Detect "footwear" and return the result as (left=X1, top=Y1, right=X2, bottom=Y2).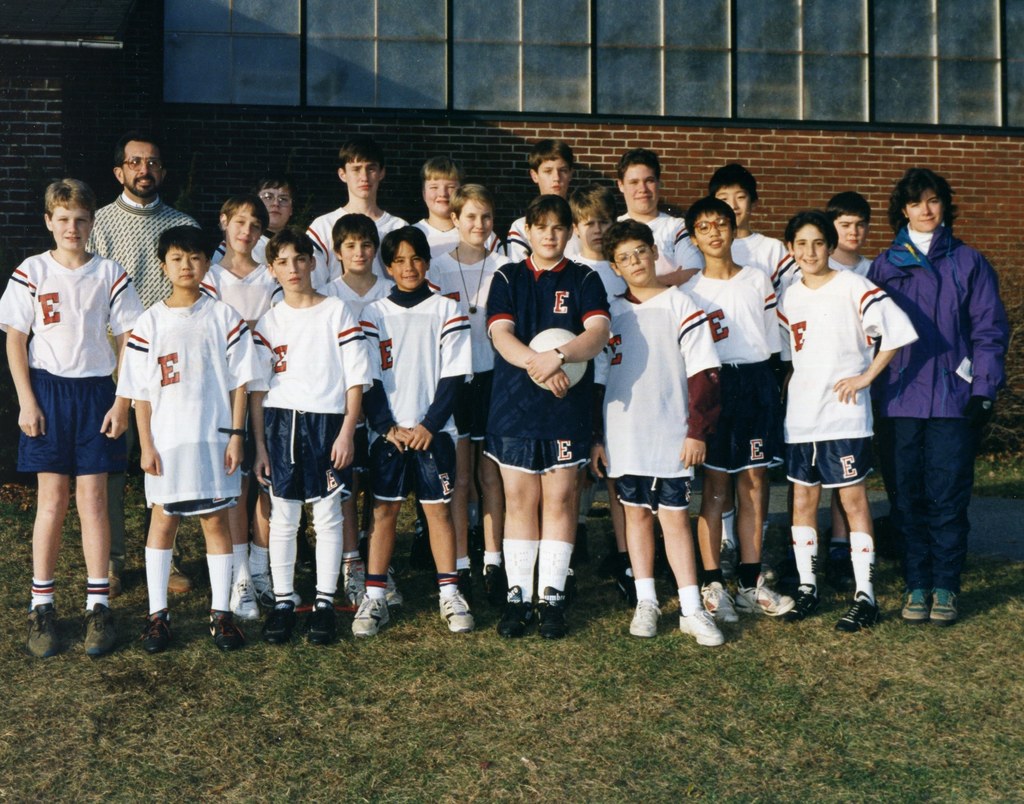
(left=211, top=607, right=243, bottom=650).
